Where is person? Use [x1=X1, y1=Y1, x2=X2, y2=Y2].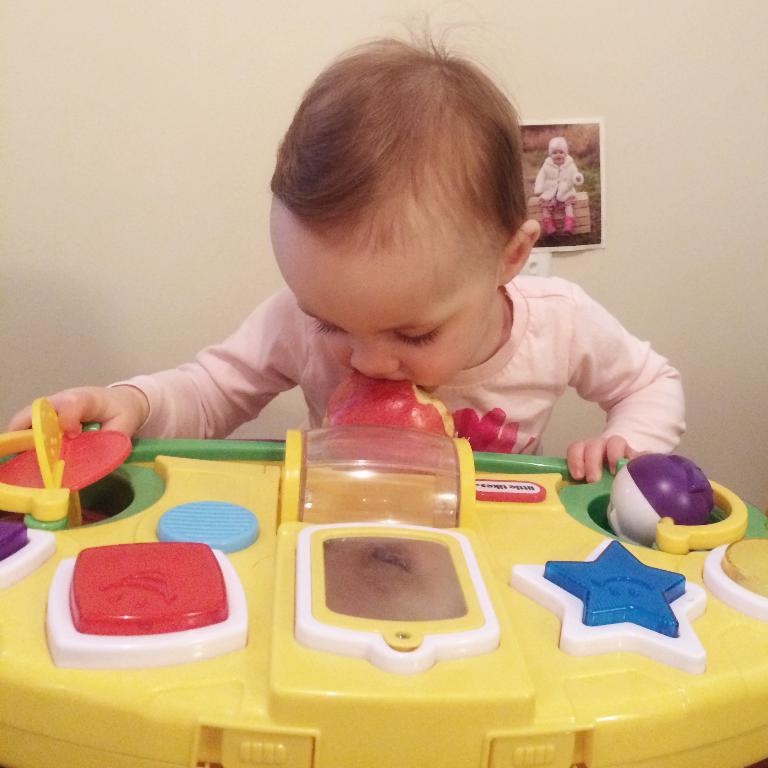
[x1=3, y1=0, x2=684, y2=482].
